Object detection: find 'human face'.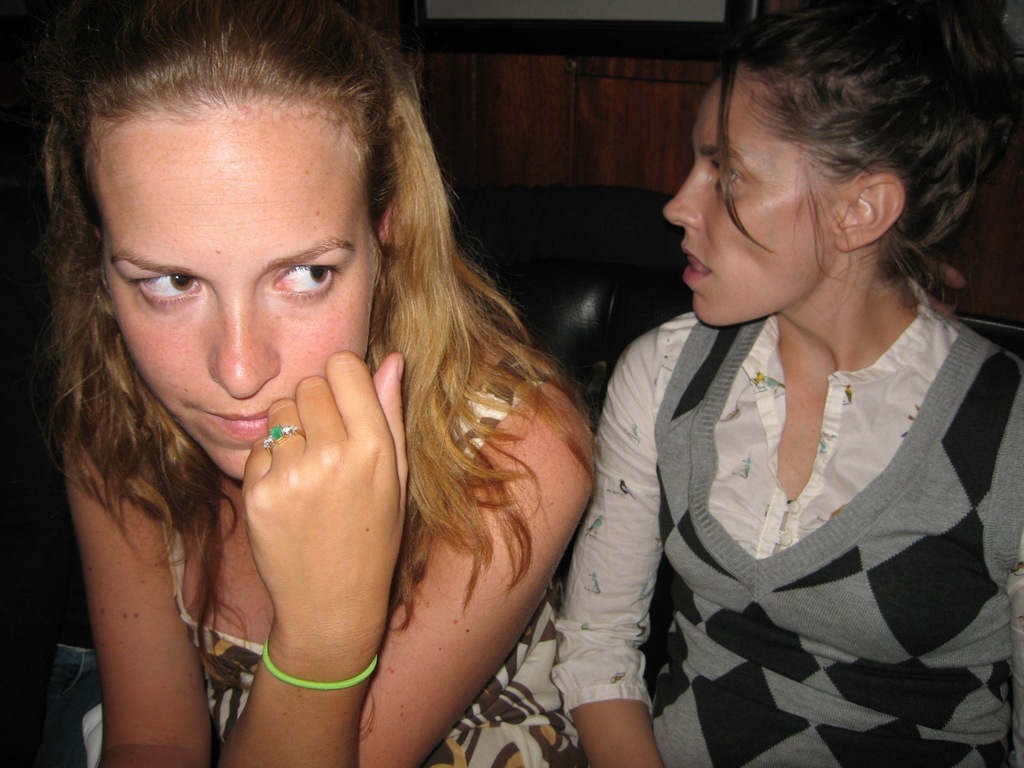
pyautogui.locateOnScreen(662, 76, 828, 327).
